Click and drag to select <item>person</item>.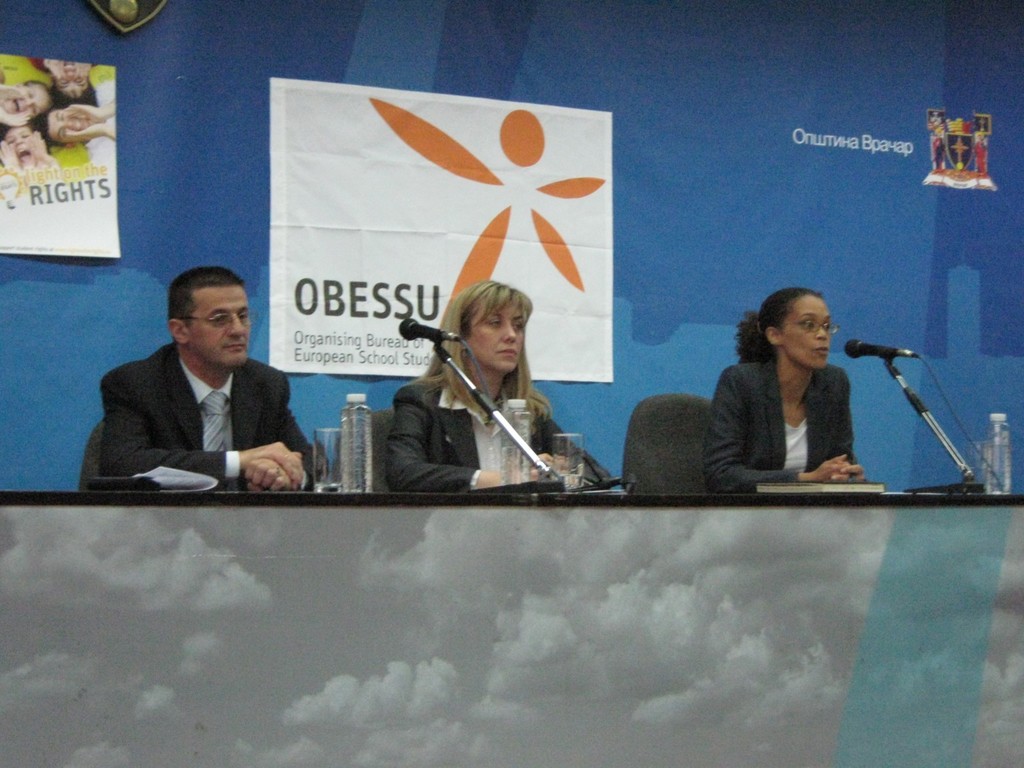
Selection: detection(99, 267, 329, 498).
